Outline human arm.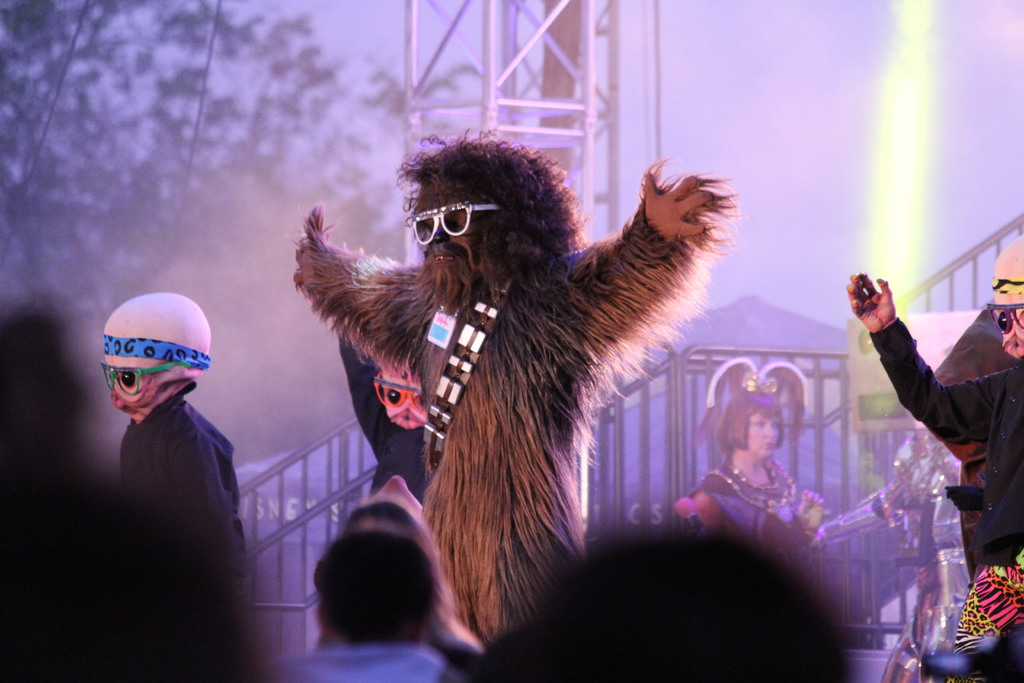
Outline: <region>296, 197, 429, 353</region>.
